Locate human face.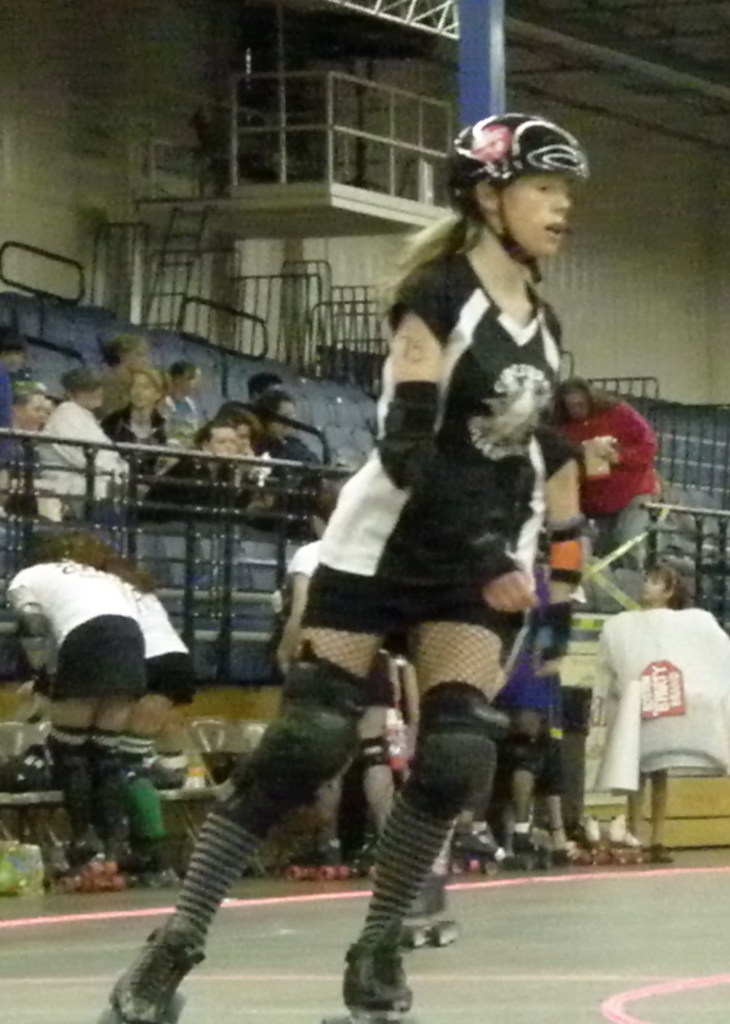
Bounding box: {"left": 212, "top": 427, "right": 237, "bottom": 456}.
